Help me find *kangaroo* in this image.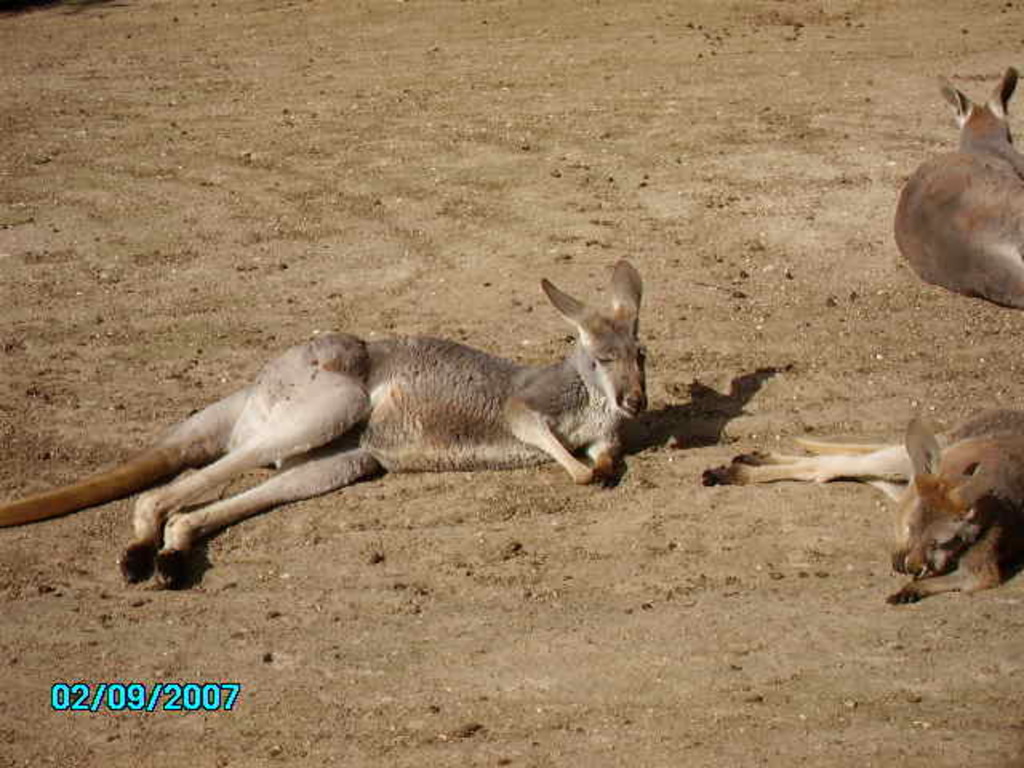
Found it: rect(696, 410, 1022, 610).
